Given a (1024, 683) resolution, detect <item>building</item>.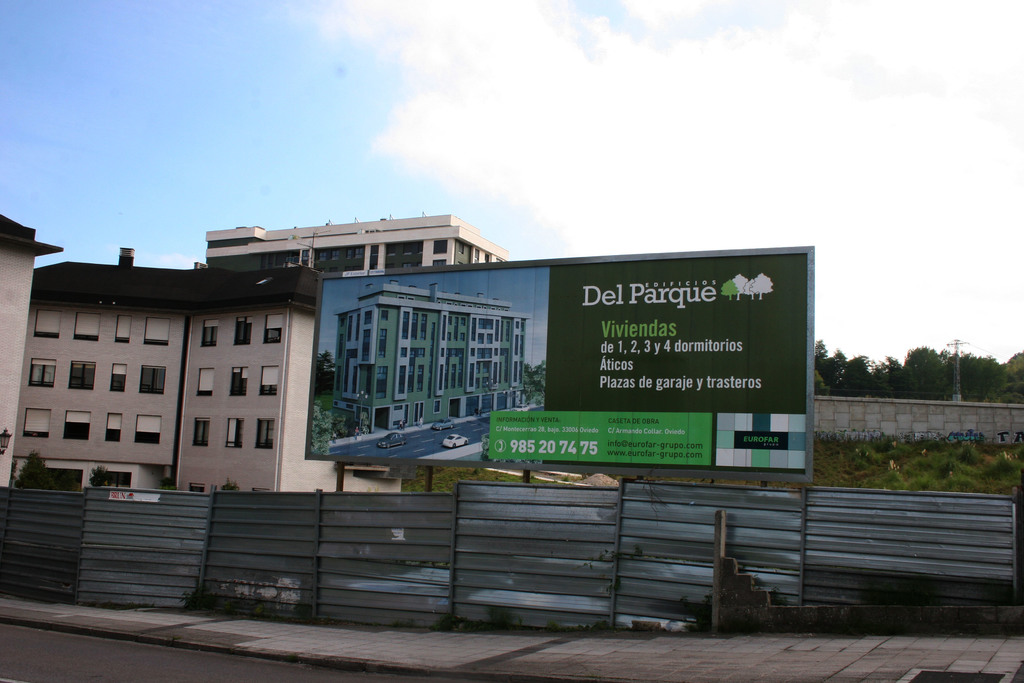
334,279,530,436.
